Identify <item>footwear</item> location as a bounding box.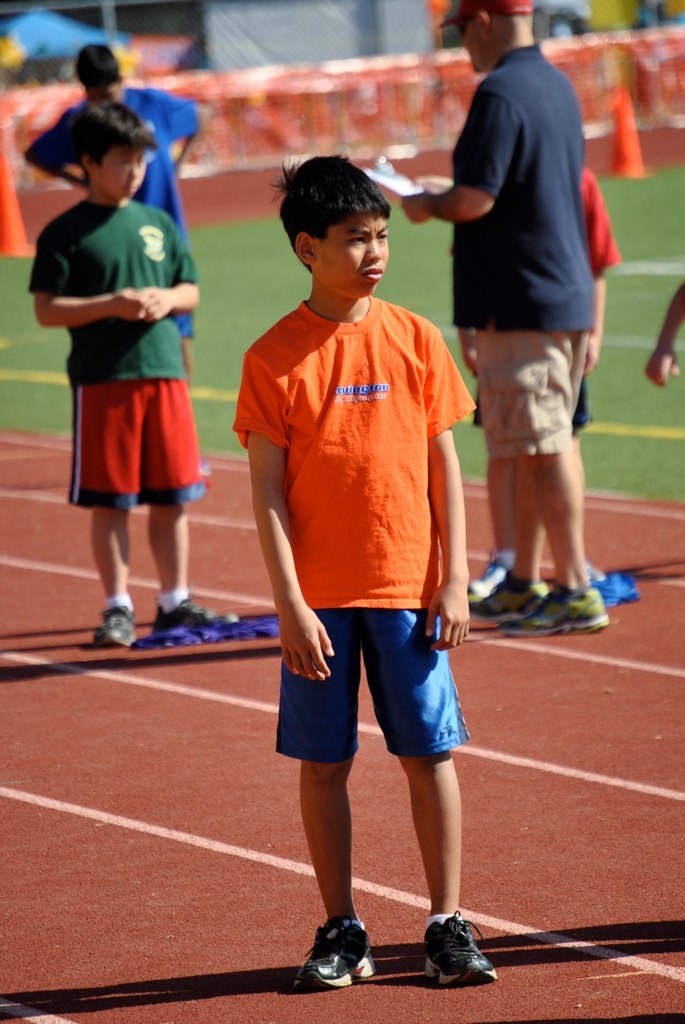
<region>510, 580, 613, 639</region>.
